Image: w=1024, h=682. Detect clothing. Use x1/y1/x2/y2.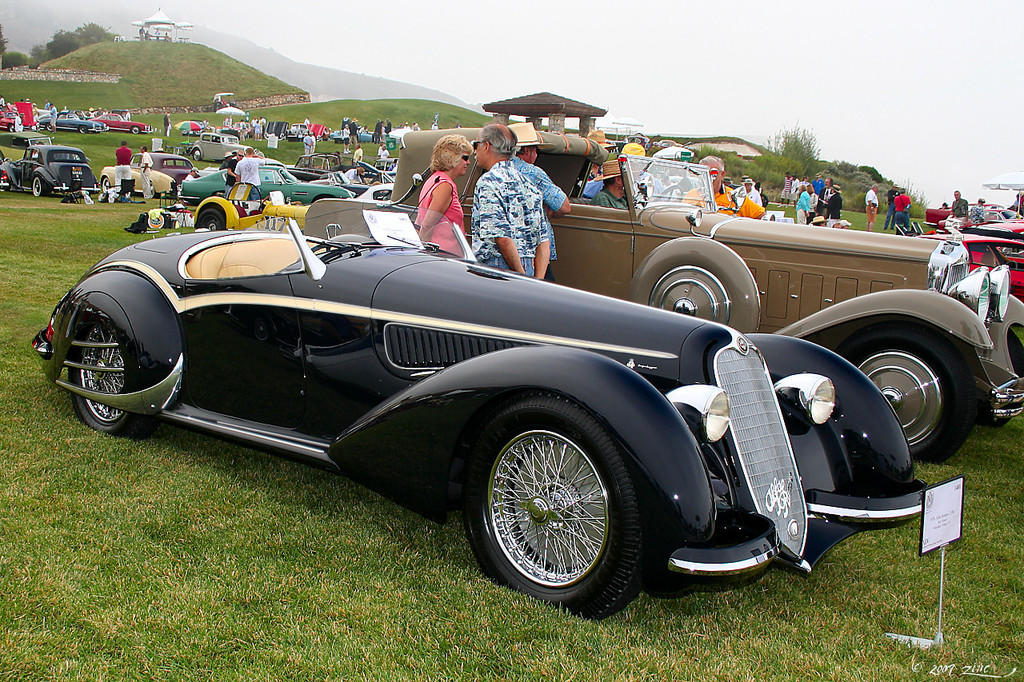
386/121/394/138.
